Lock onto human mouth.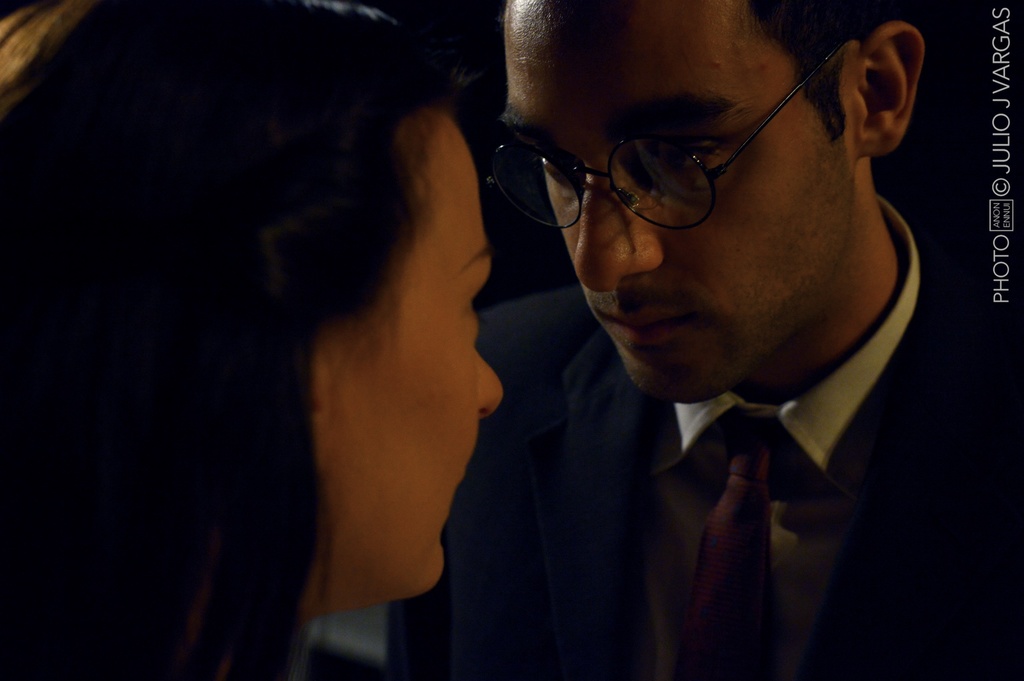
Locked: 594/298/693/346.
